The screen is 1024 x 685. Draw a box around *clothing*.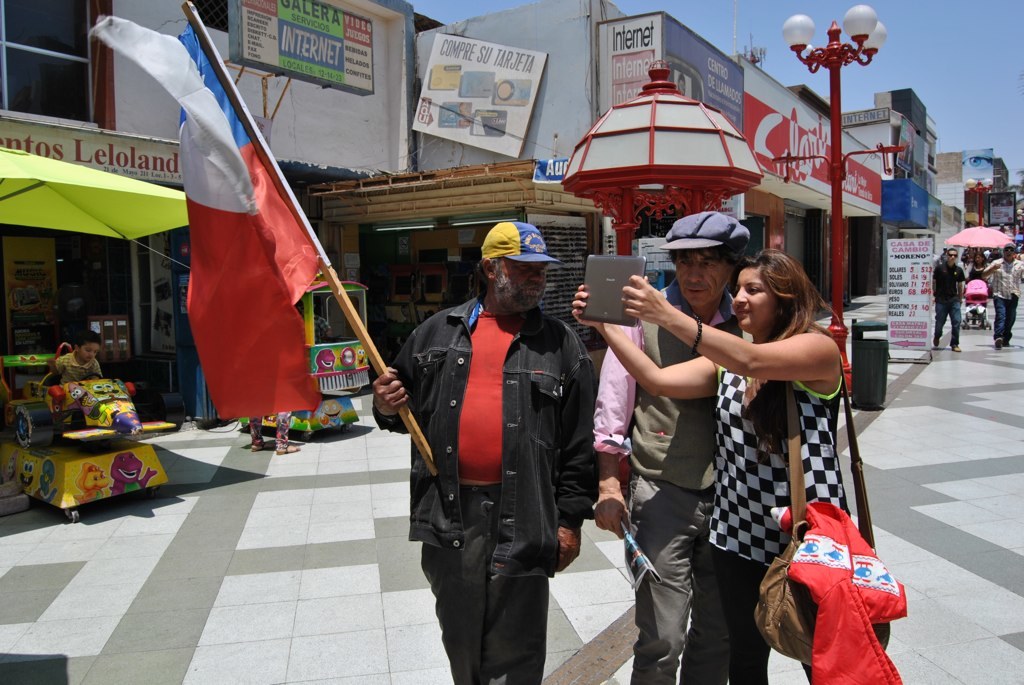
detection(932, 261, 964, 342).
